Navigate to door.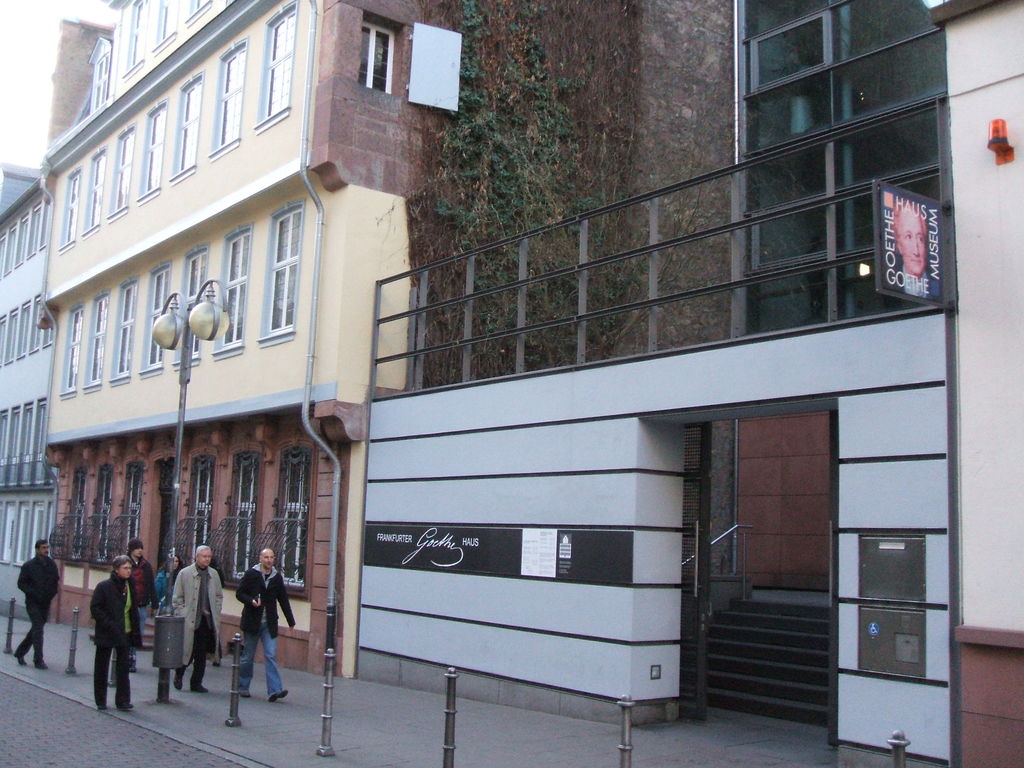
Navigation target: bbox=(714, 399, 848, 677).
